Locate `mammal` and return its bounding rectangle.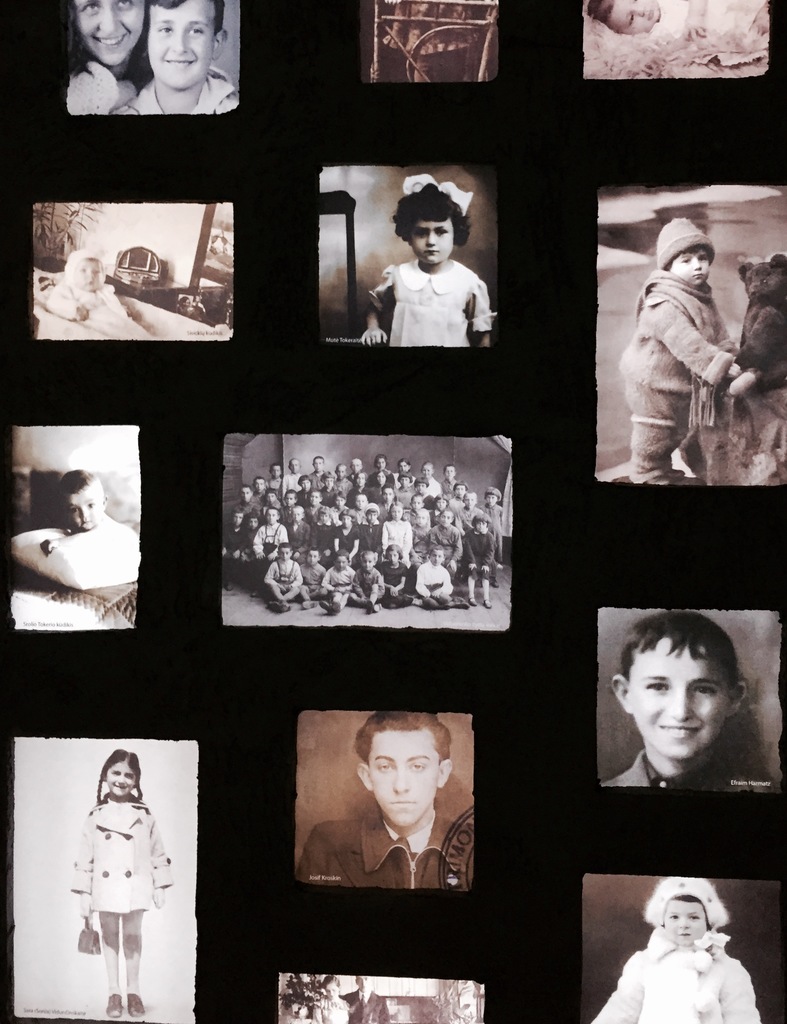
x1=613, y1=212, x2=738, y2=483.
